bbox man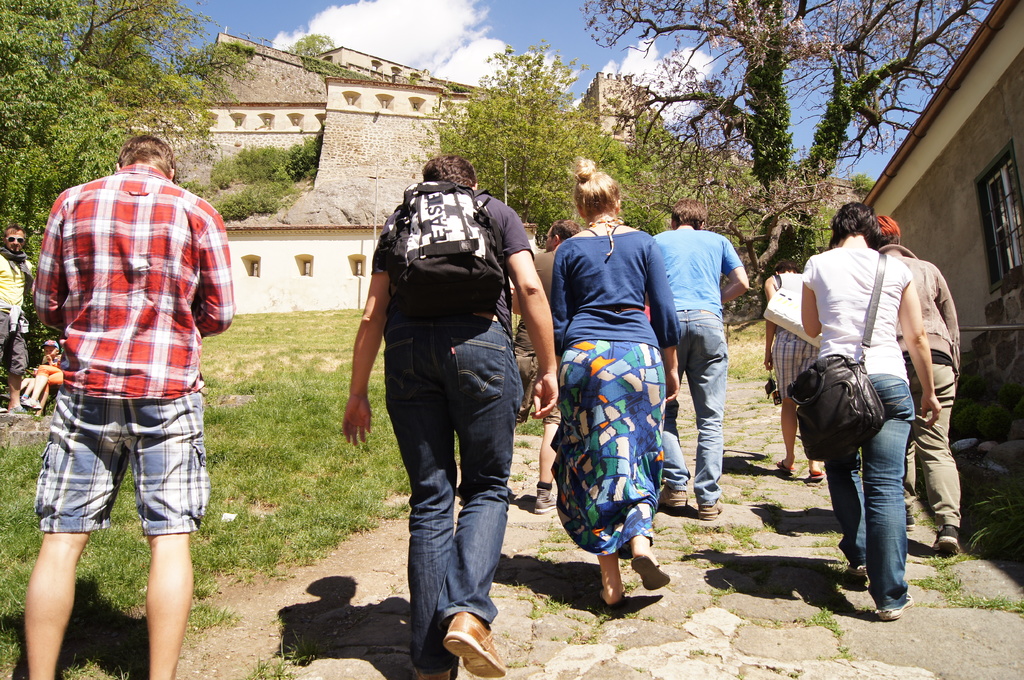
<region>506, 219, 580, 514</region>
